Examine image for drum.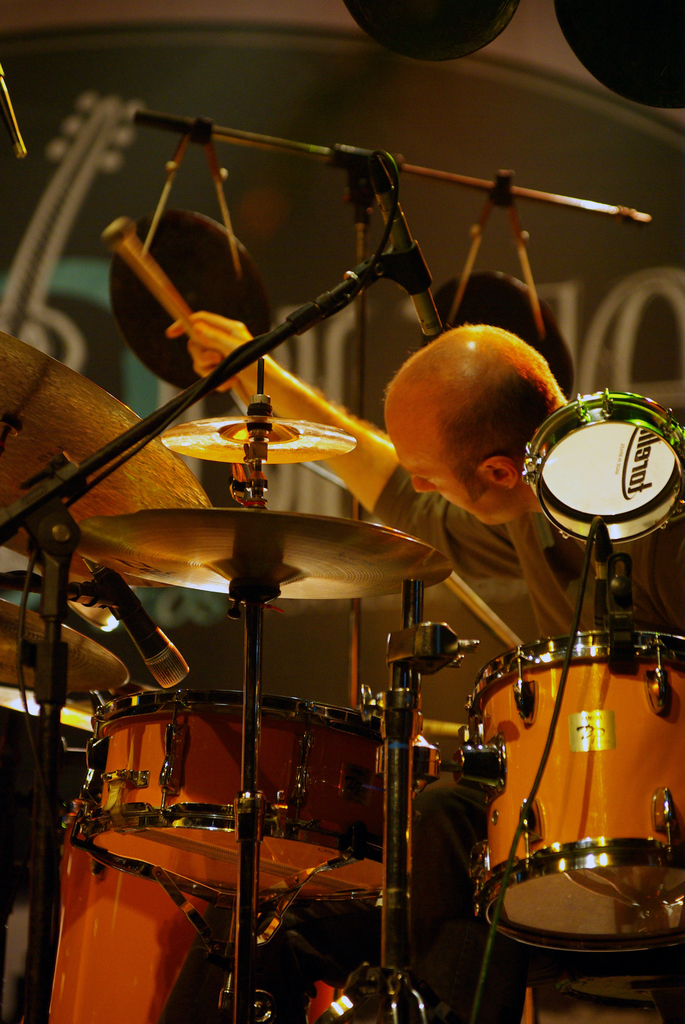
Examination result: rect(468, 627, 684, 956).
